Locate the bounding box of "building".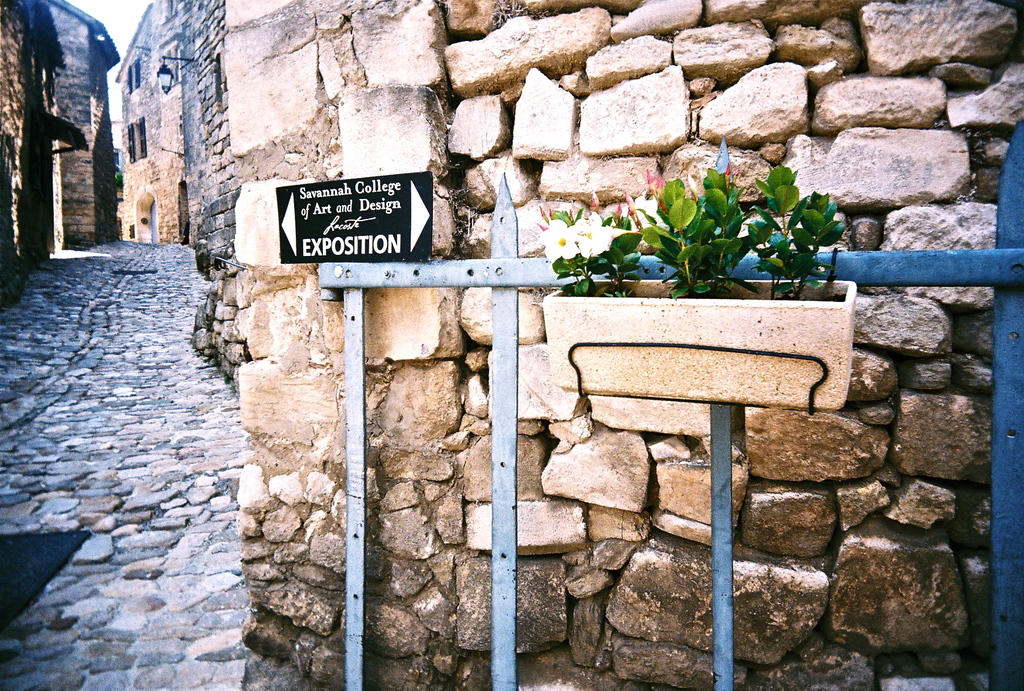
Bounding box: [113, 0, 223, 242].
